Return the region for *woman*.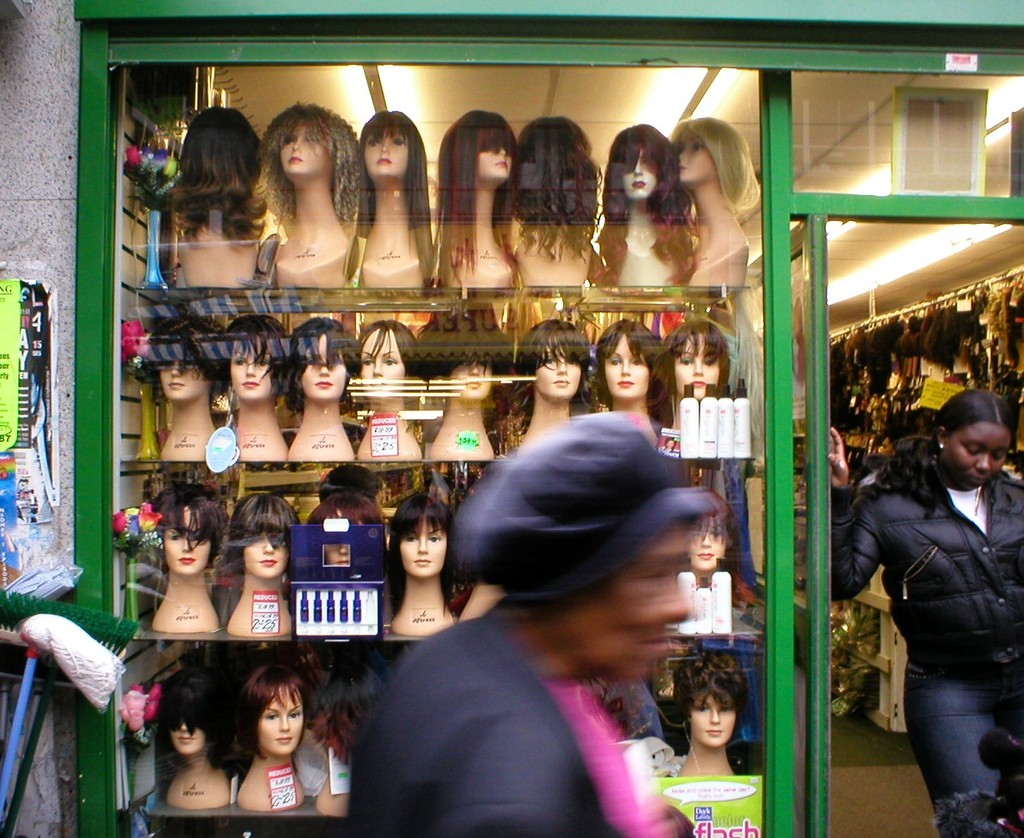
left=436, top=101, right=518, bottom=293.
